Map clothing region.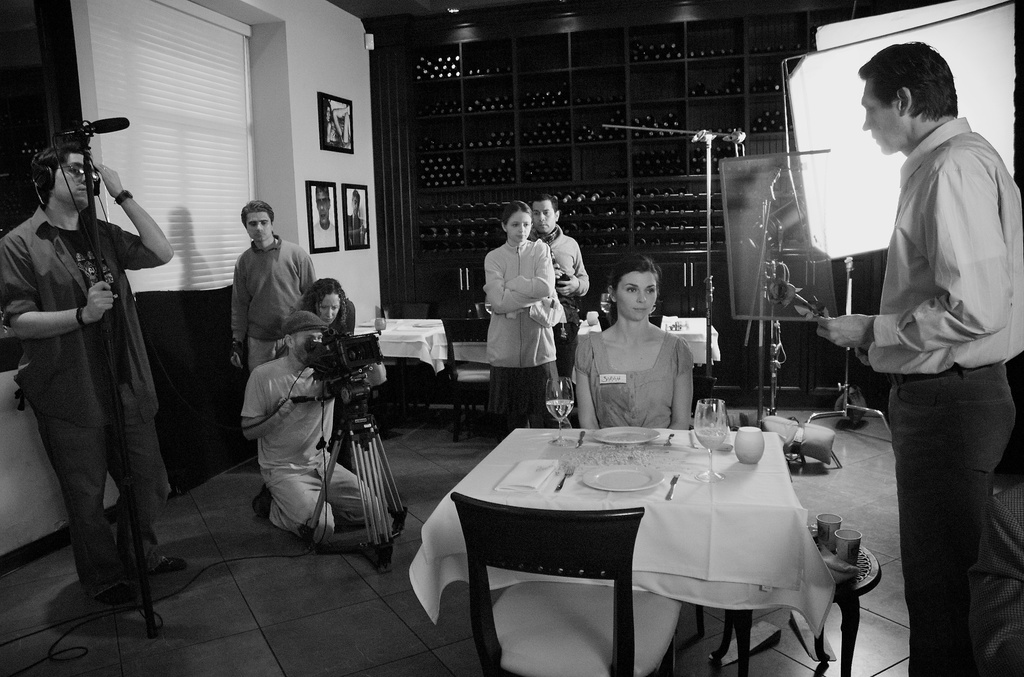
Mapped to BBox(236, 234, 314, 369).
